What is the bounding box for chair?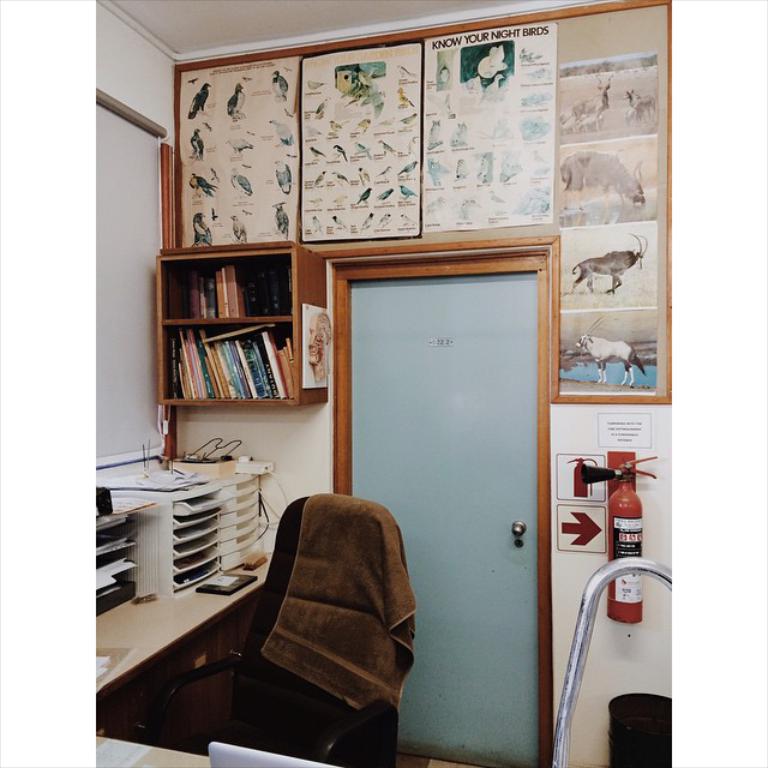
rect(175, 473, 433, 762).
